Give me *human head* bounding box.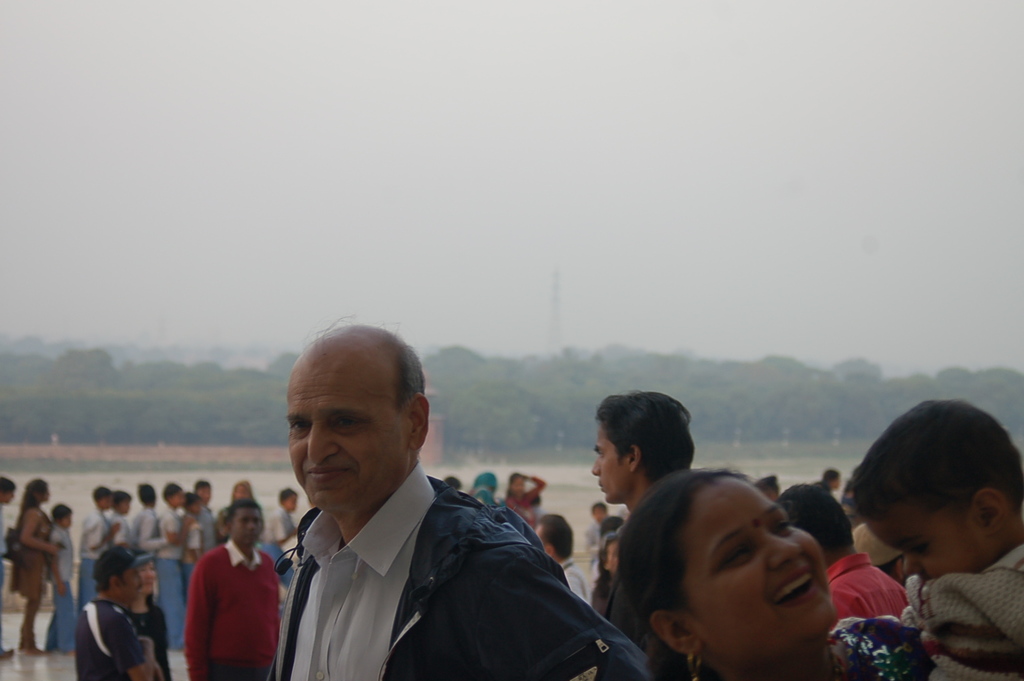
<box>507,469,528,499</box>.
